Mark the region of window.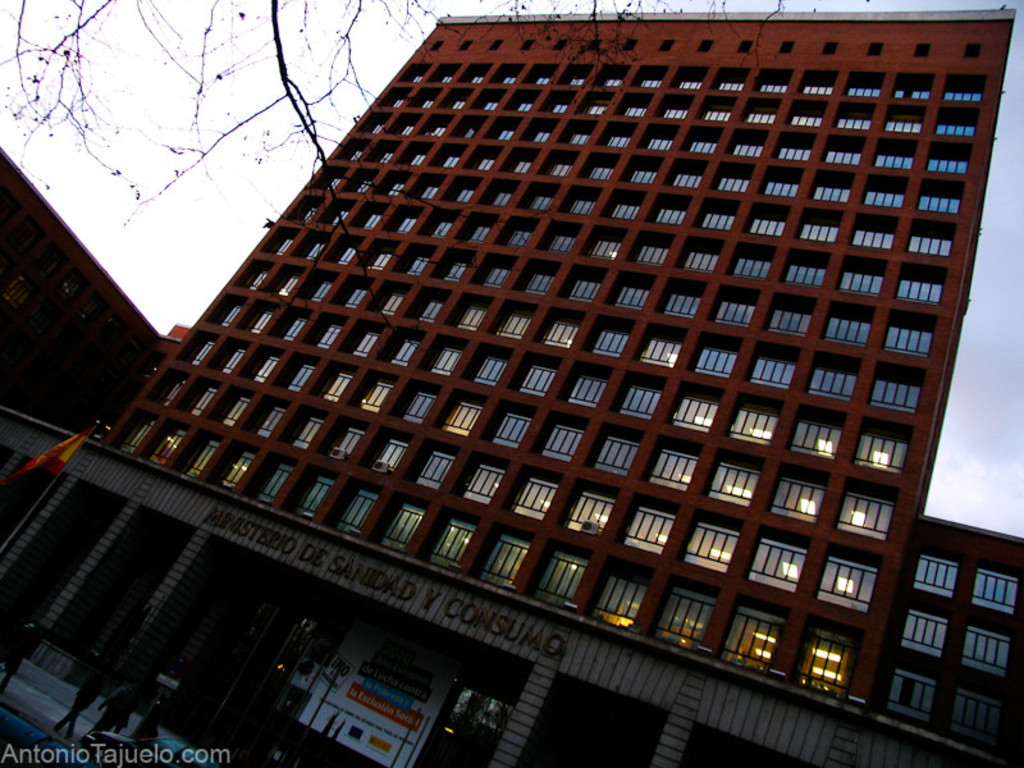
Region: left=914, top=41, right=931, bottom=58.
